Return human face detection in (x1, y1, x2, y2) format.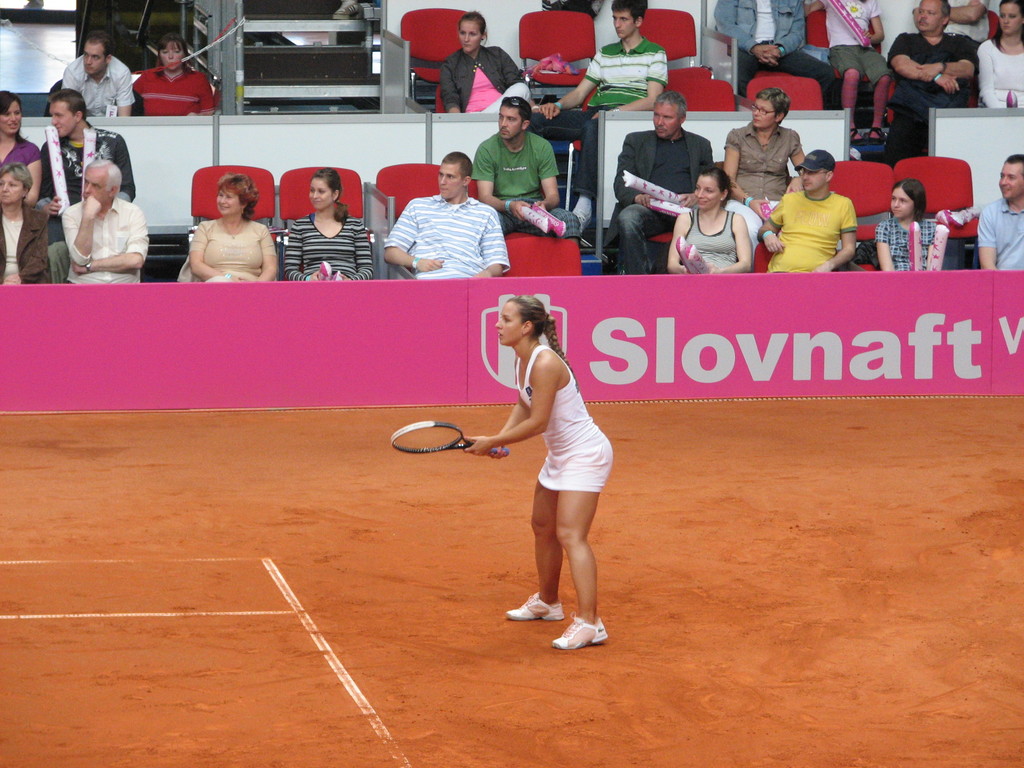
(308, 178, 332, 214).
